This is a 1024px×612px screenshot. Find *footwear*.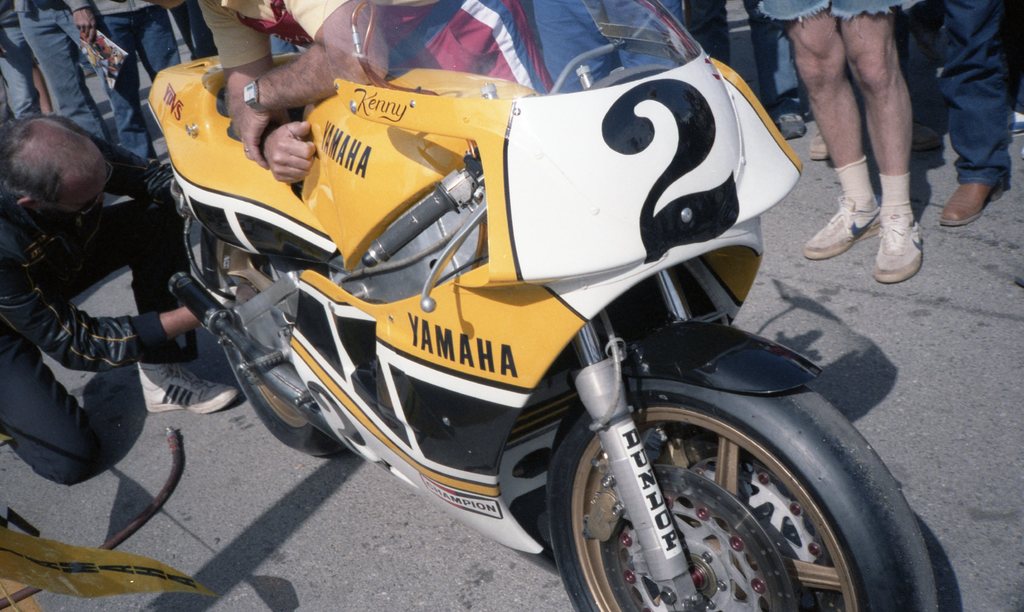
Bounding box: detection(774, 111, 812, 139).
